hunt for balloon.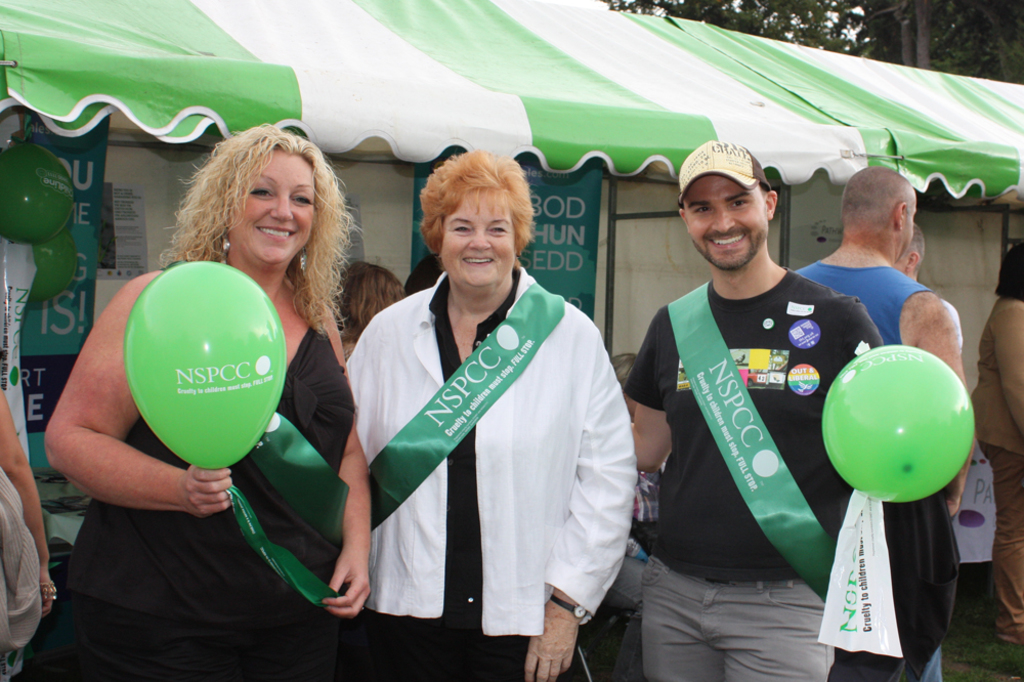
Hunted down at crop(120, 260, 283, 472).
